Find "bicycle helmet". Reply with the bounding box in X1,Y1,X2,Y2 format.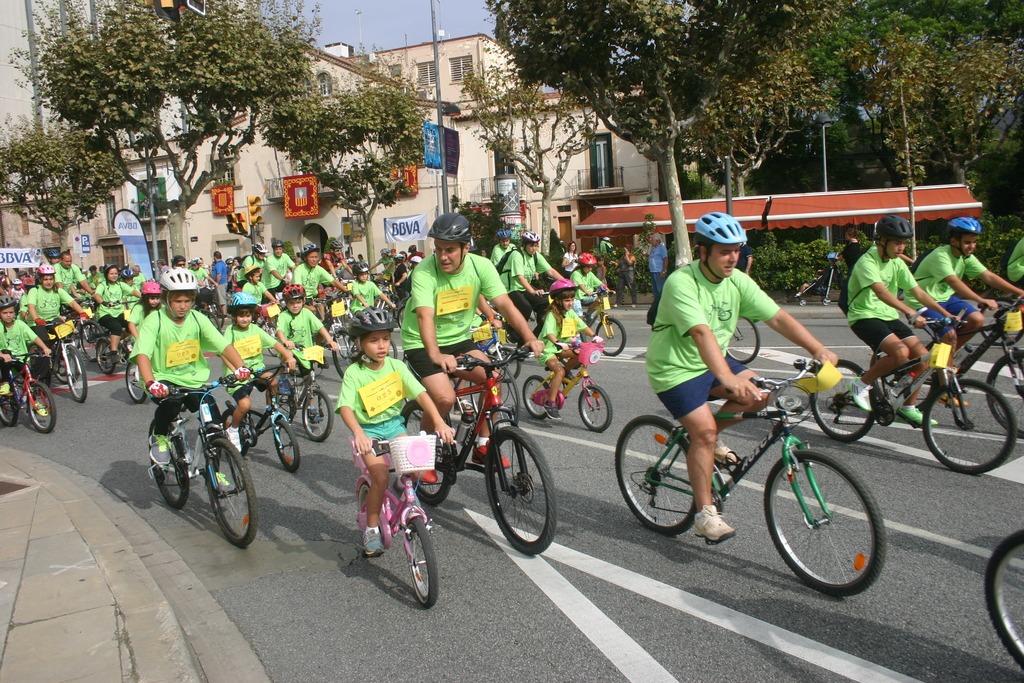
872,212,915,262.
